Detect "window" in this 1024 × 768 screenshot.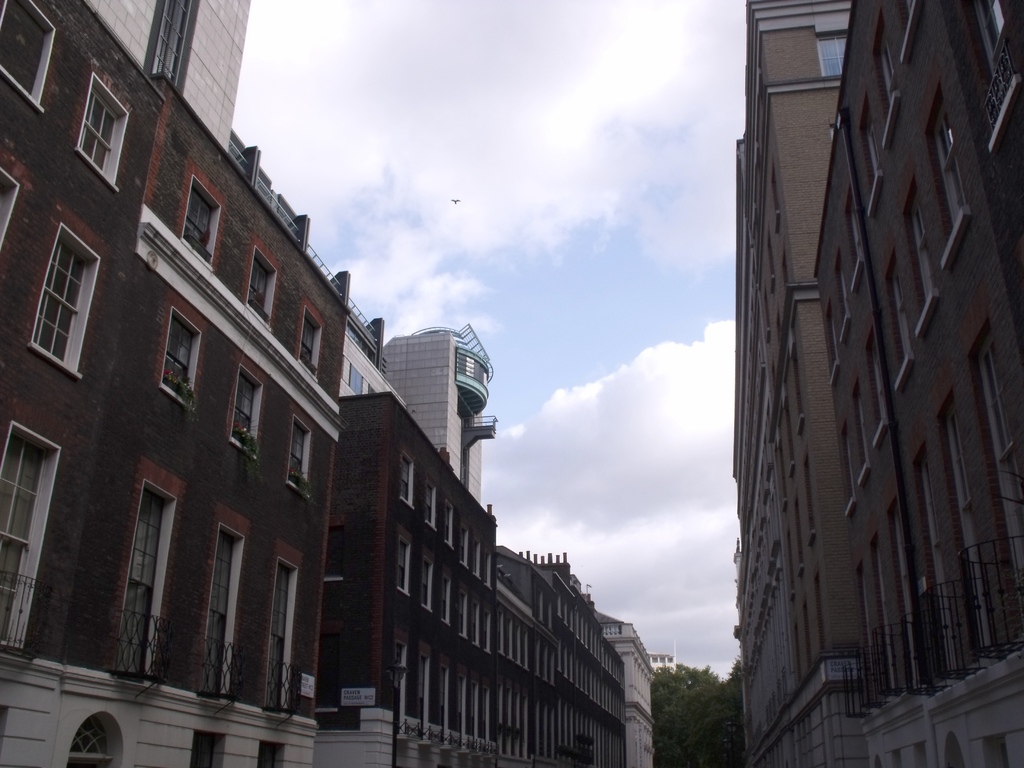
Detection: BBox(0, 0, 51, 103).
